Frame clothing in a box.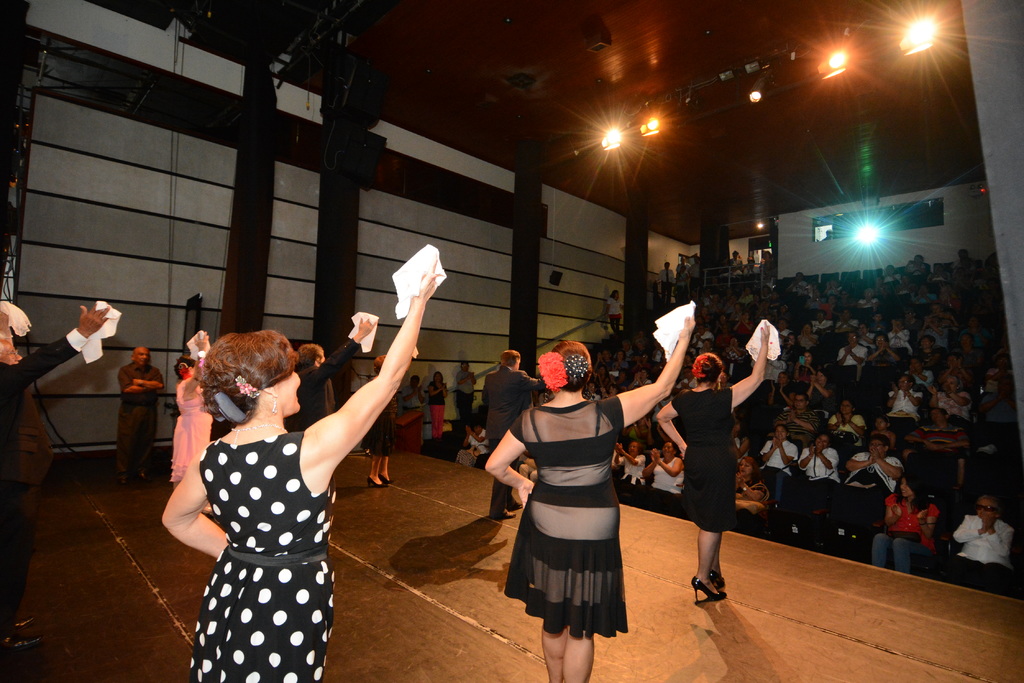
box(753, 436, 796, 511).
